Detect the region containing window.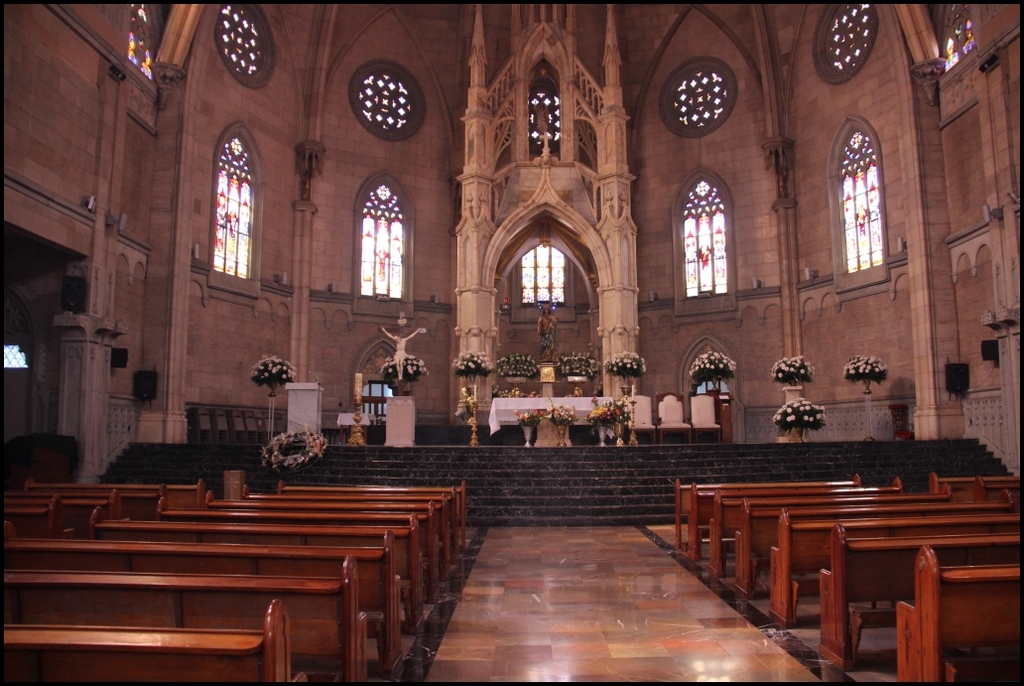
box(360, 383, 403, 418).
